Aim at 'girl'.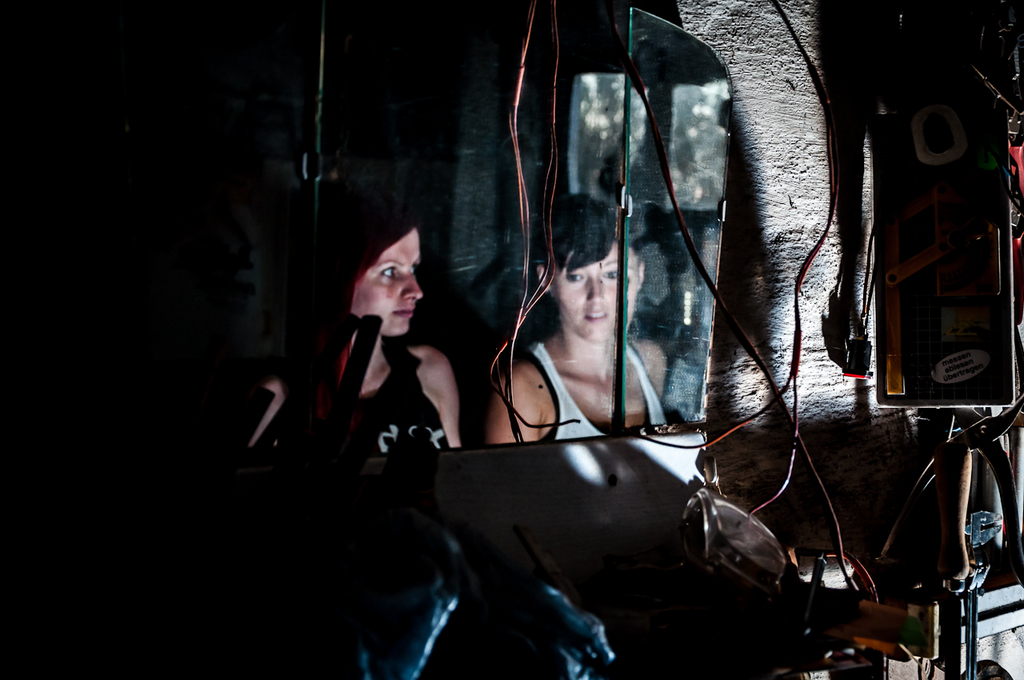
Aimed at [left=239, top=203, right=467, bottom=454].
